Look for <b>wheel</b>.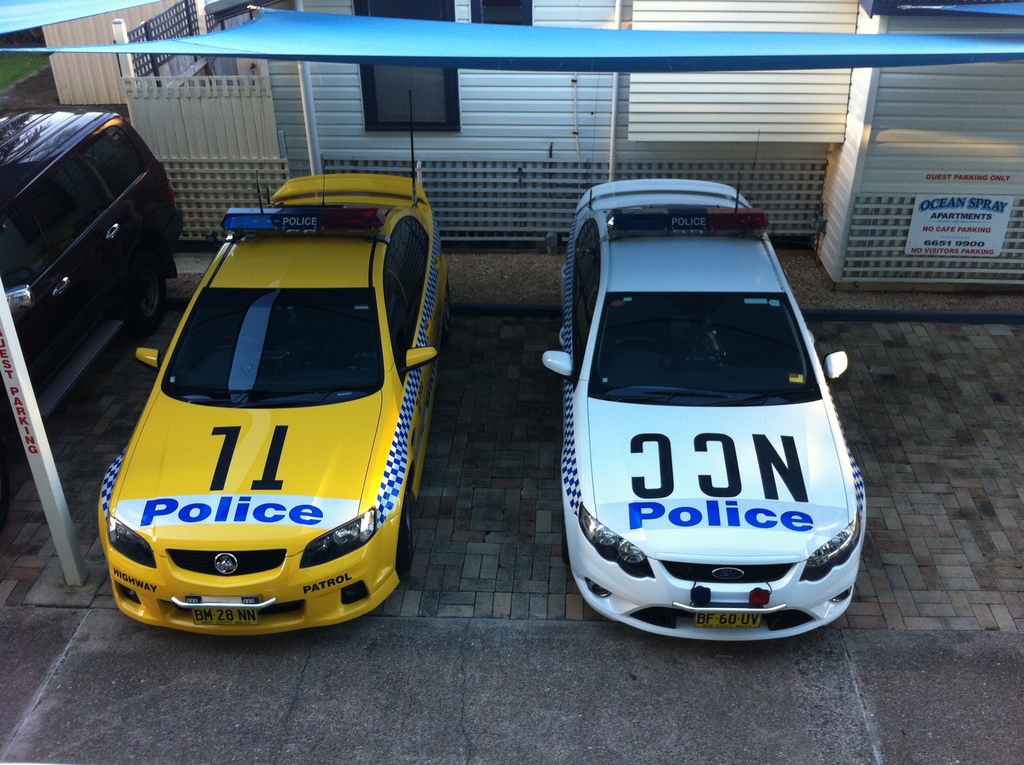
Found: (386,481,419,563).
